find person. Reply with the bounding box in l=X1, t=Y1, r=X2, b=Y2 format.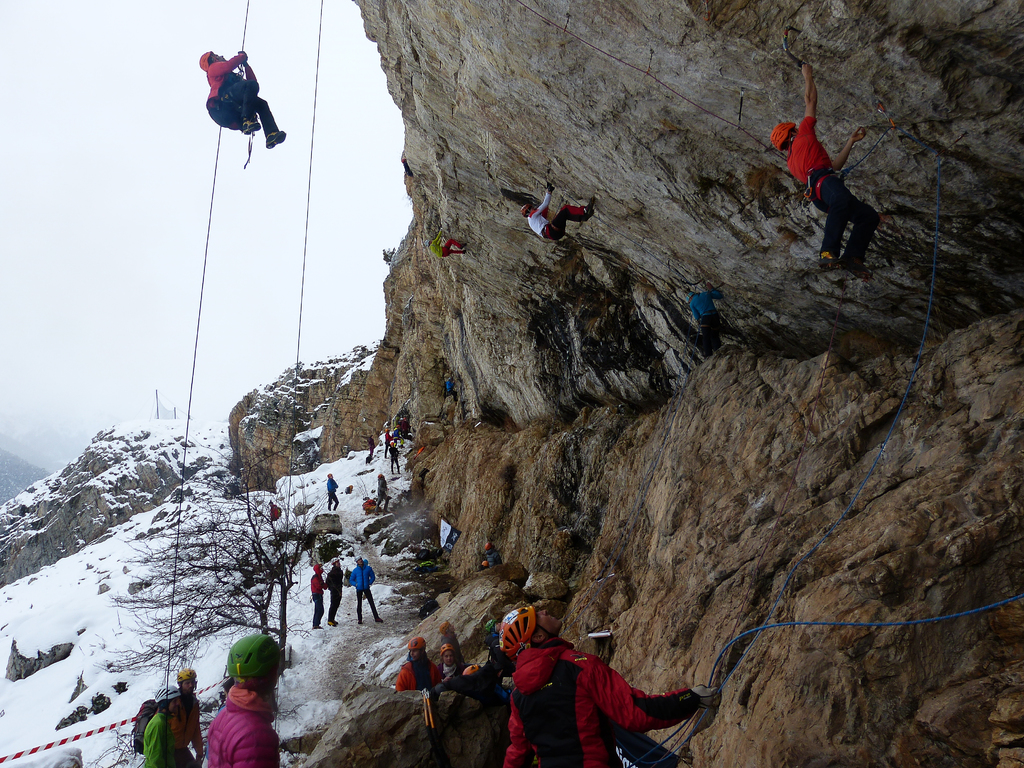
l=202, t=45, r=287, b=155.
